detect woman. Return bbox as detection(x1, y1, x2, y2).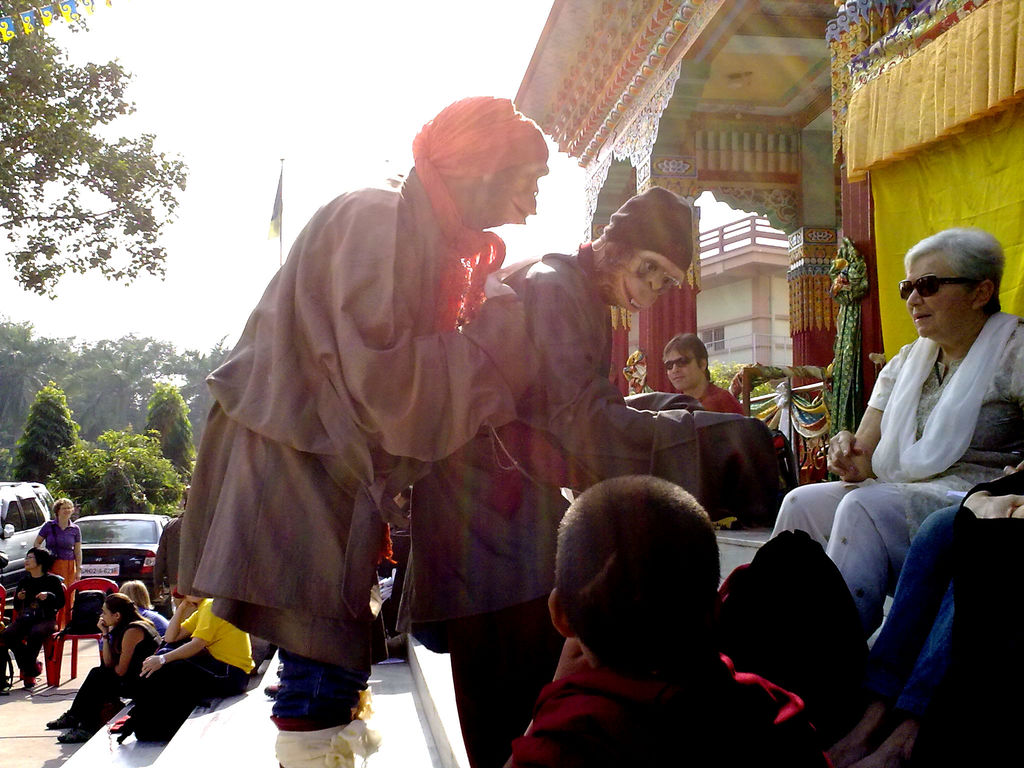
detection(34, 495, 82, 628).
